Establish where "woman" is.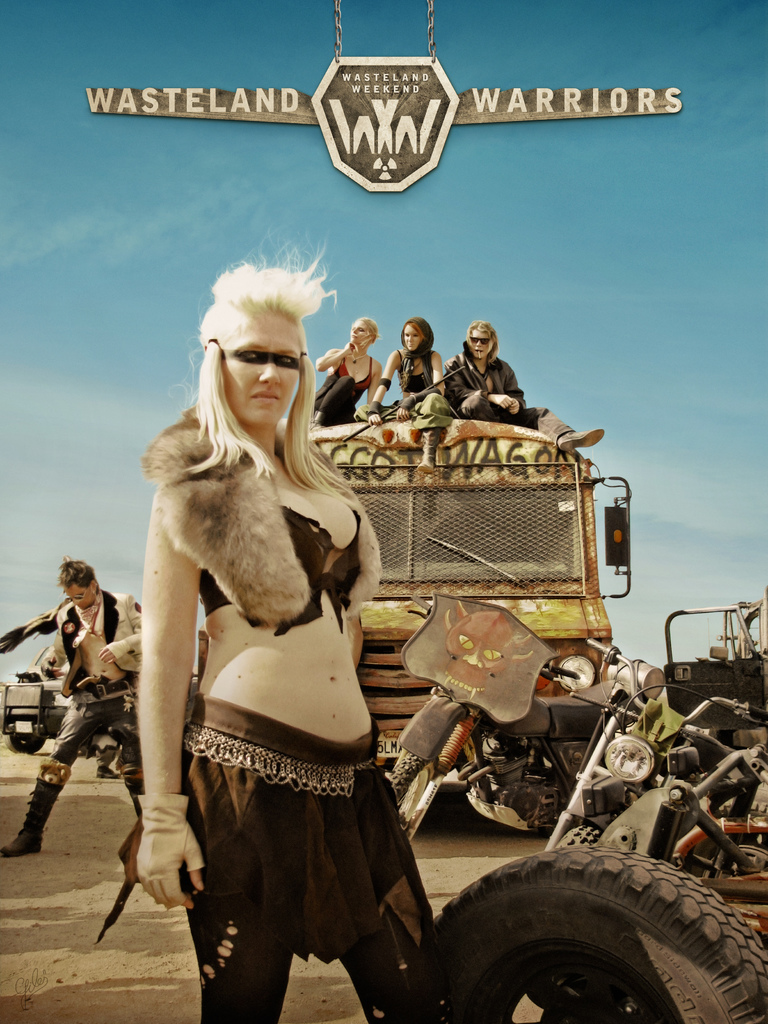
Established at bbox=[129, 239, 458, 1002].
